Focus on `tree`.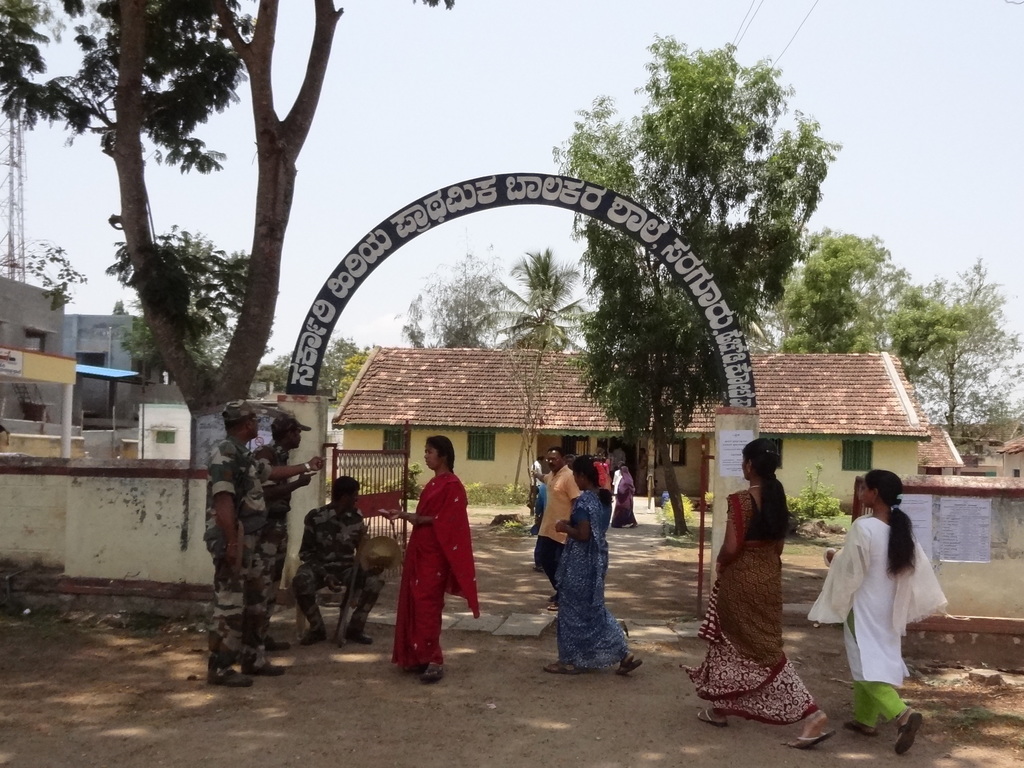
Focused at 488/248/589/352.
